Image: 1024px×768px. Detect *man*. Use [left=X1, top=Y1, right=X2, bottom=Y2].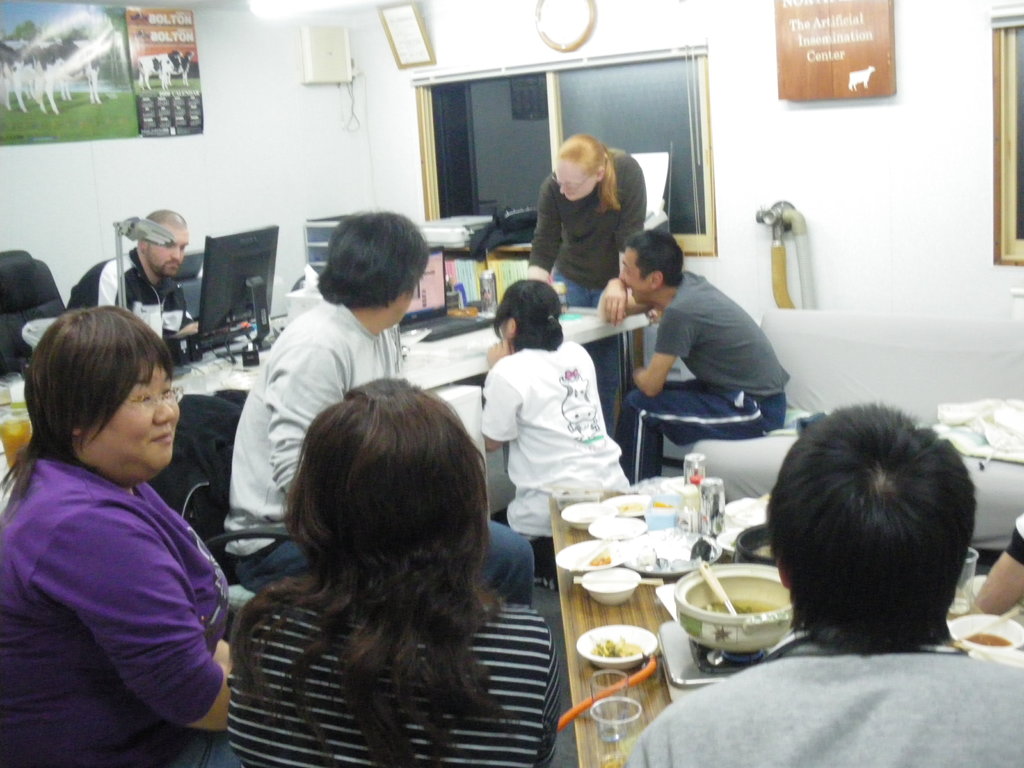
[left=588, top=223, right=797, bottom=477].
